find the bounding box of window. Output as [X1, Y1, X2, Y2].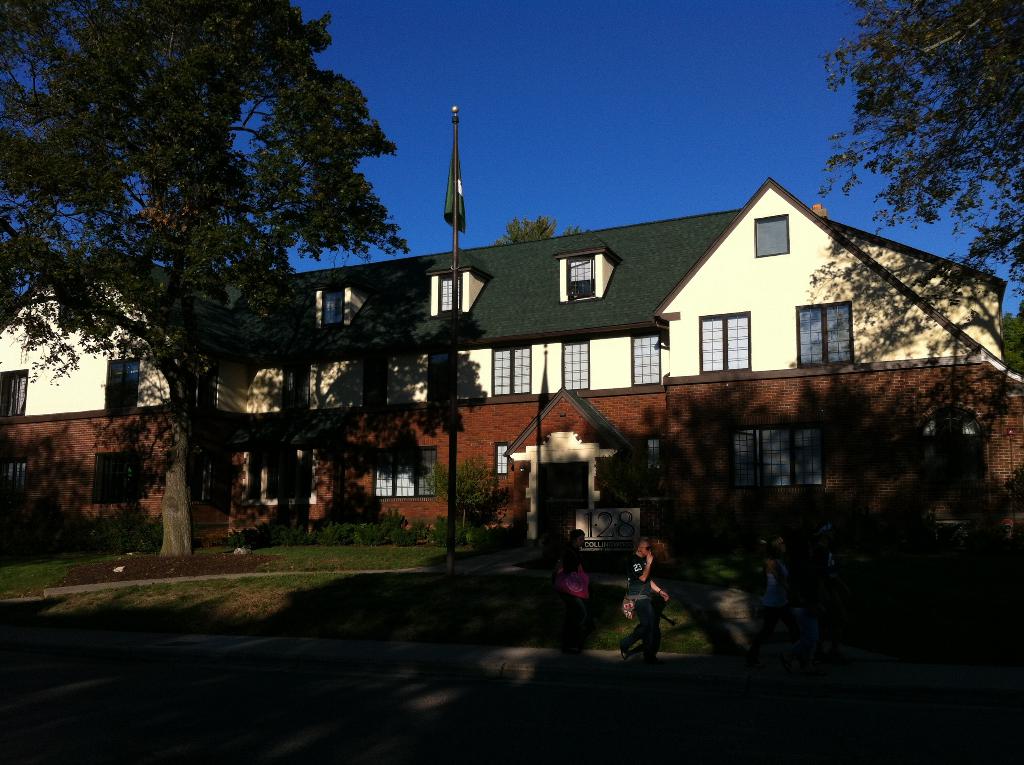
[0, 457, 28, 499].
